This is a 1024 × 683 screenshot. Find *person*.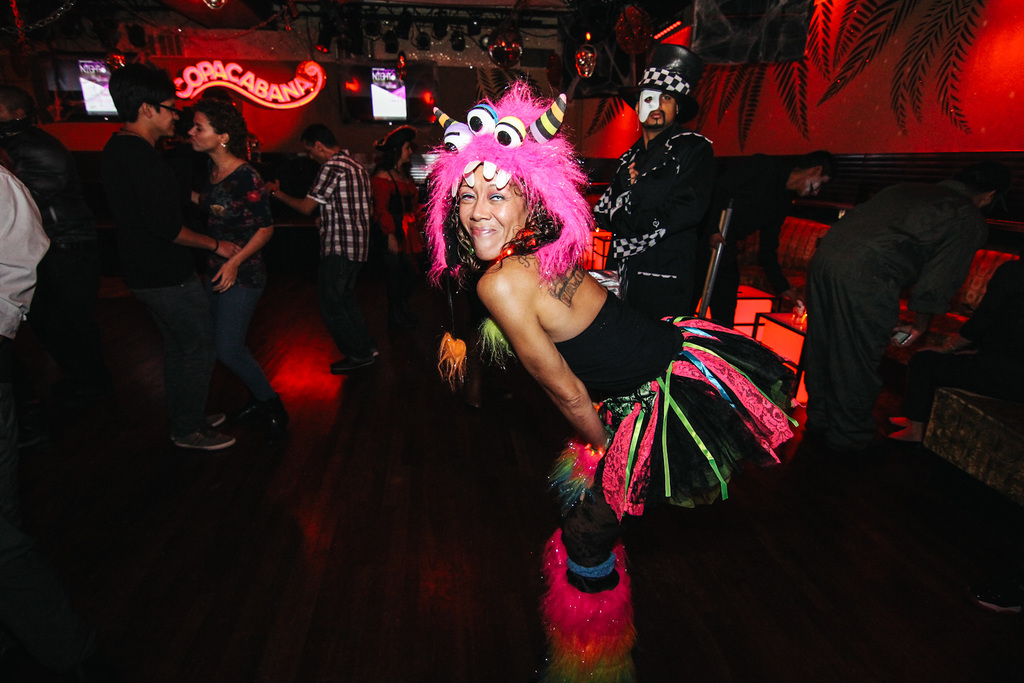
Bounding box: <bbox>584, 85, 721, 323</bbox>.
